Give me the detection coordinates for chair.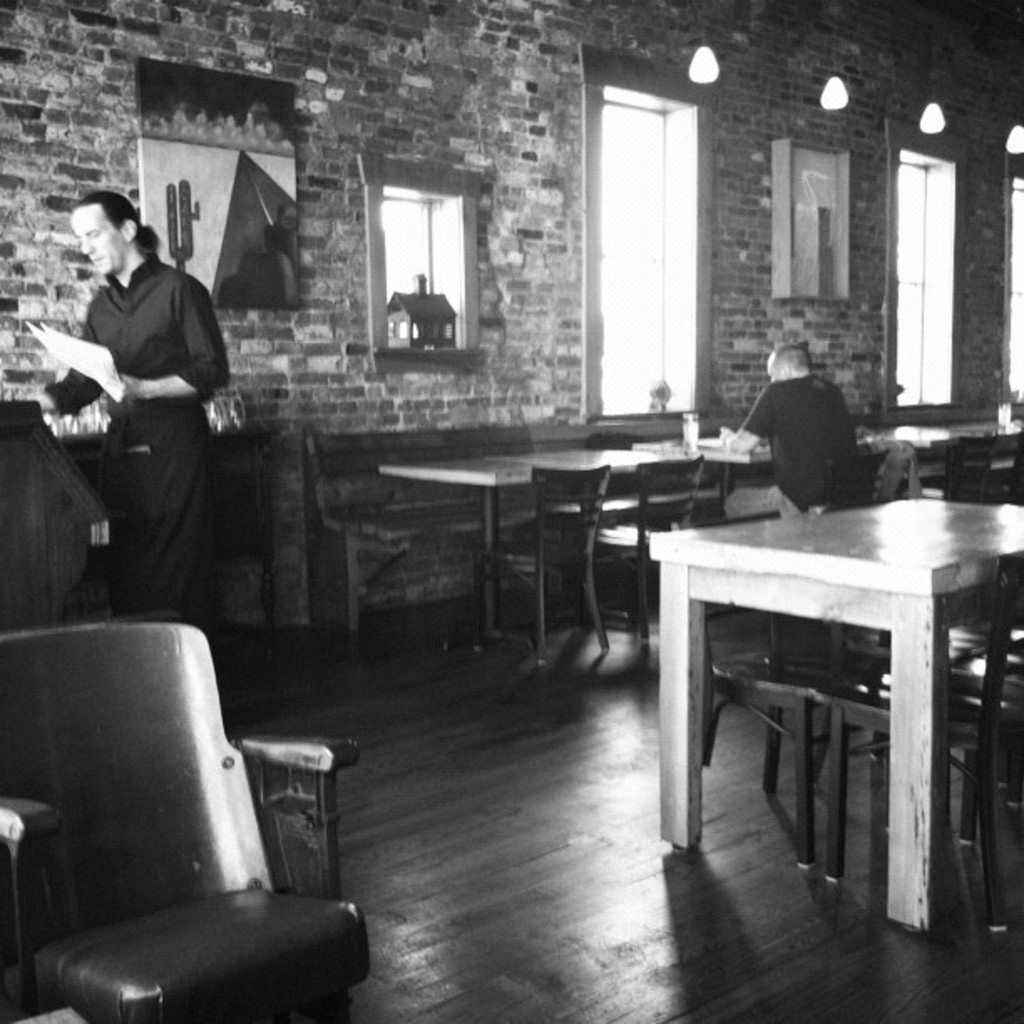
<region>597, 455, 726, 649</region>.
